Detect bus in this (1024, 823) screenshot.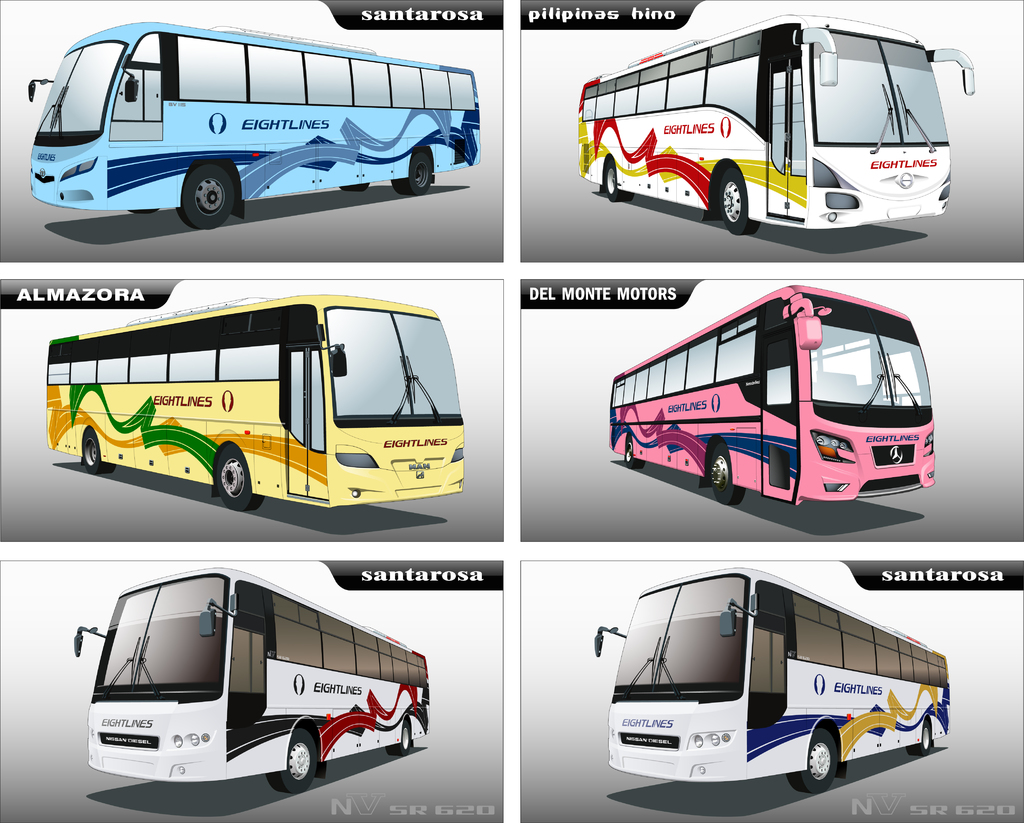
Detection: bbox(70, 564, 430, 793).
